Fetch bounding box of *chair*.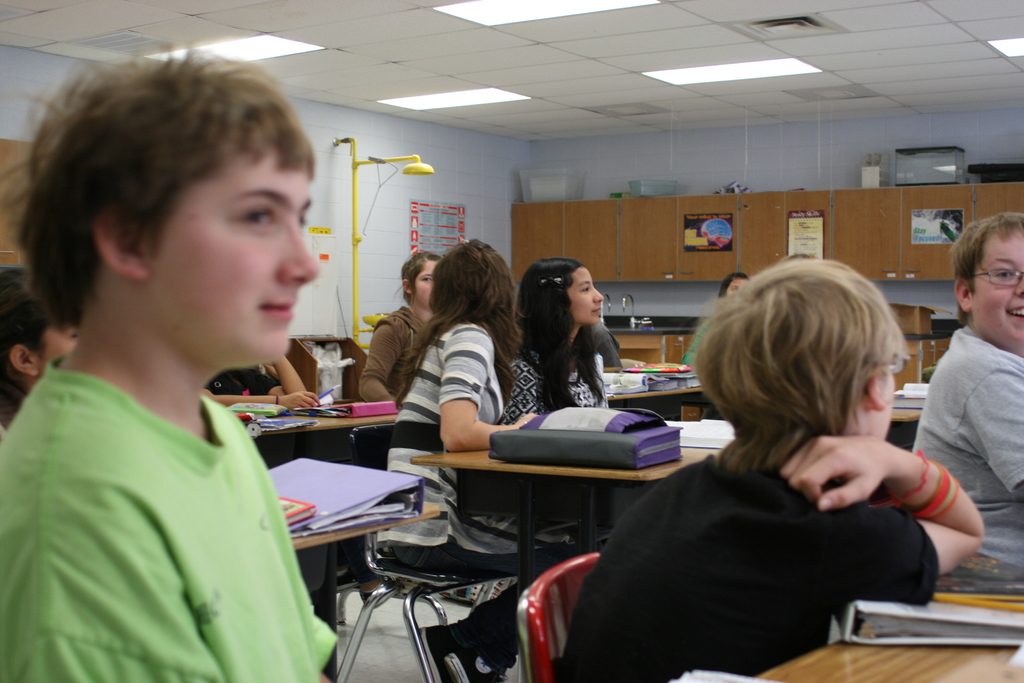
Bbox: 510,546,598,678.
